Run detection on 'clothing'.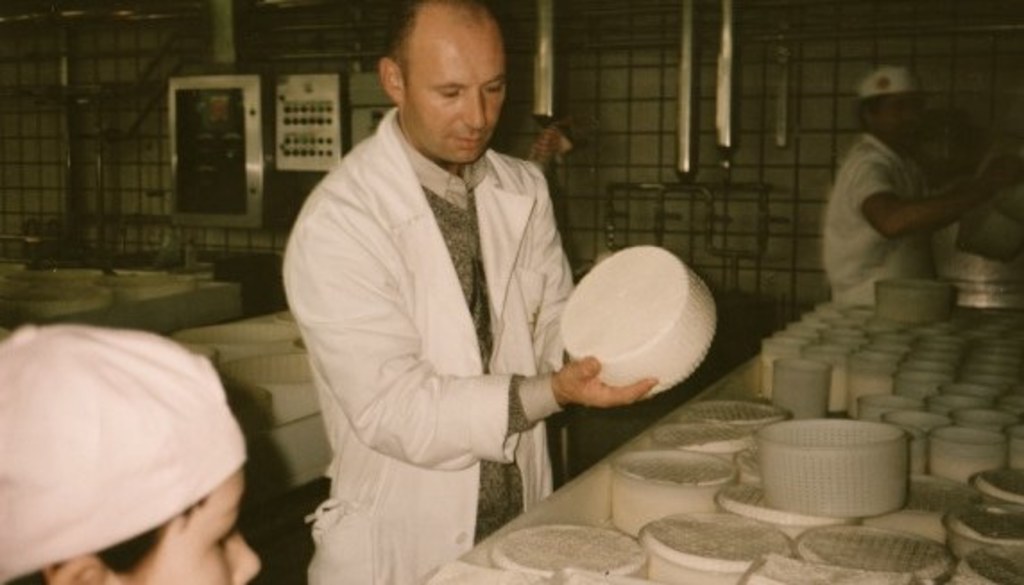
Result: 279,100,582,583.
